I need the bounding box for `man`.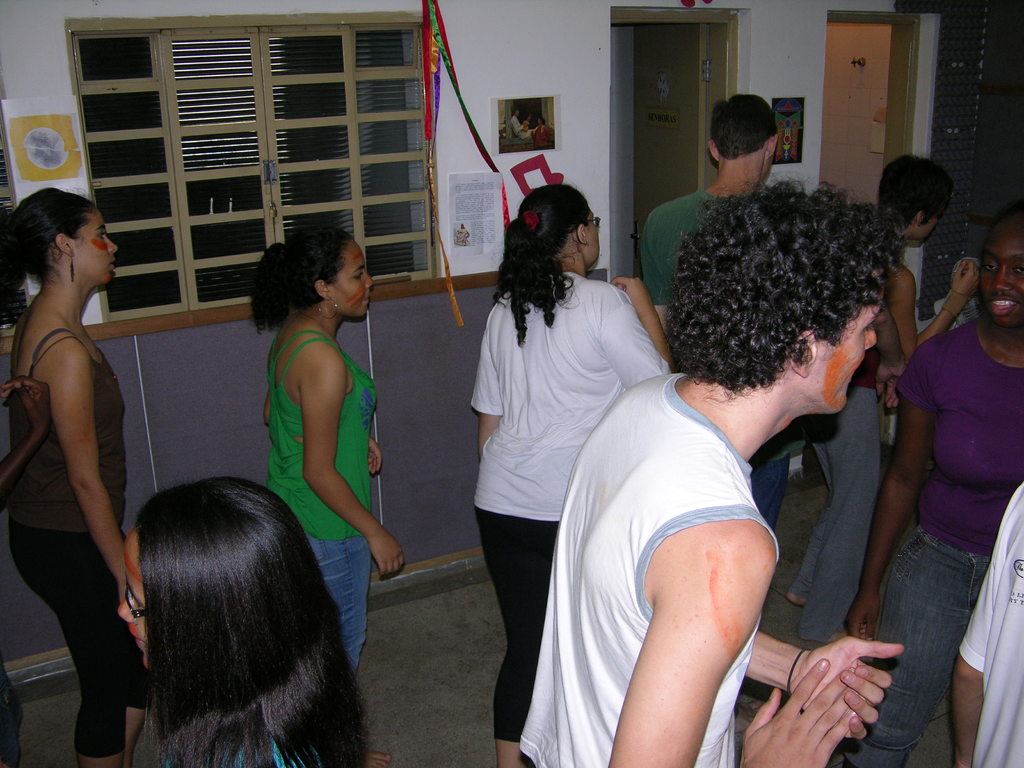
Here it is: (x1=509, y1=105, x2=538, y2=138).
